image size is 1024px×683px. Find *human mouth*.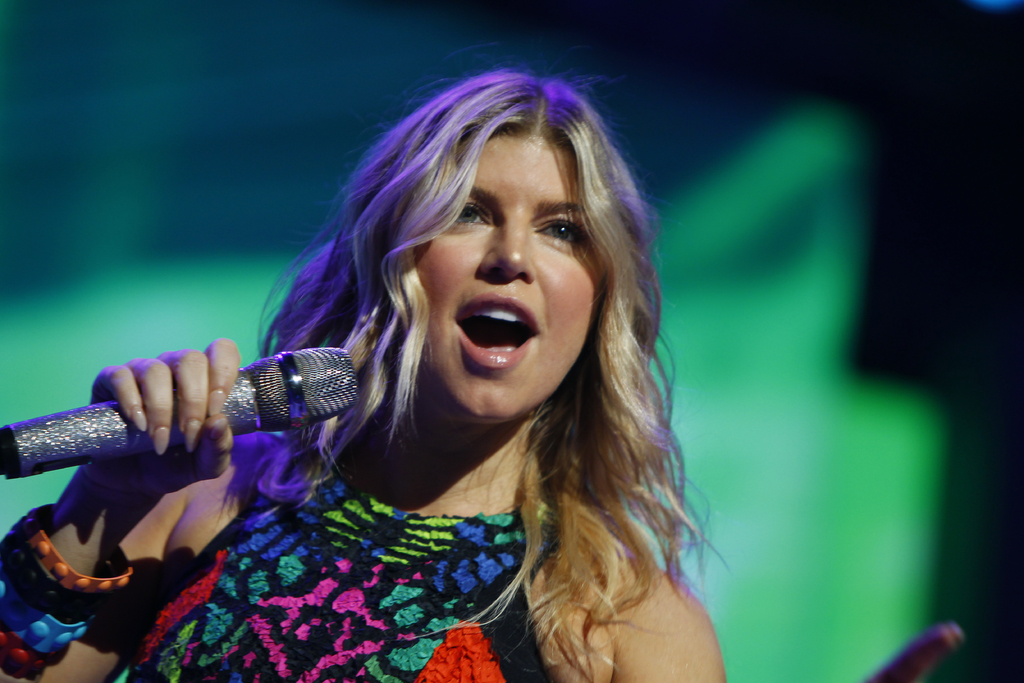
left=440, top=288, right=545, bottom=370.
